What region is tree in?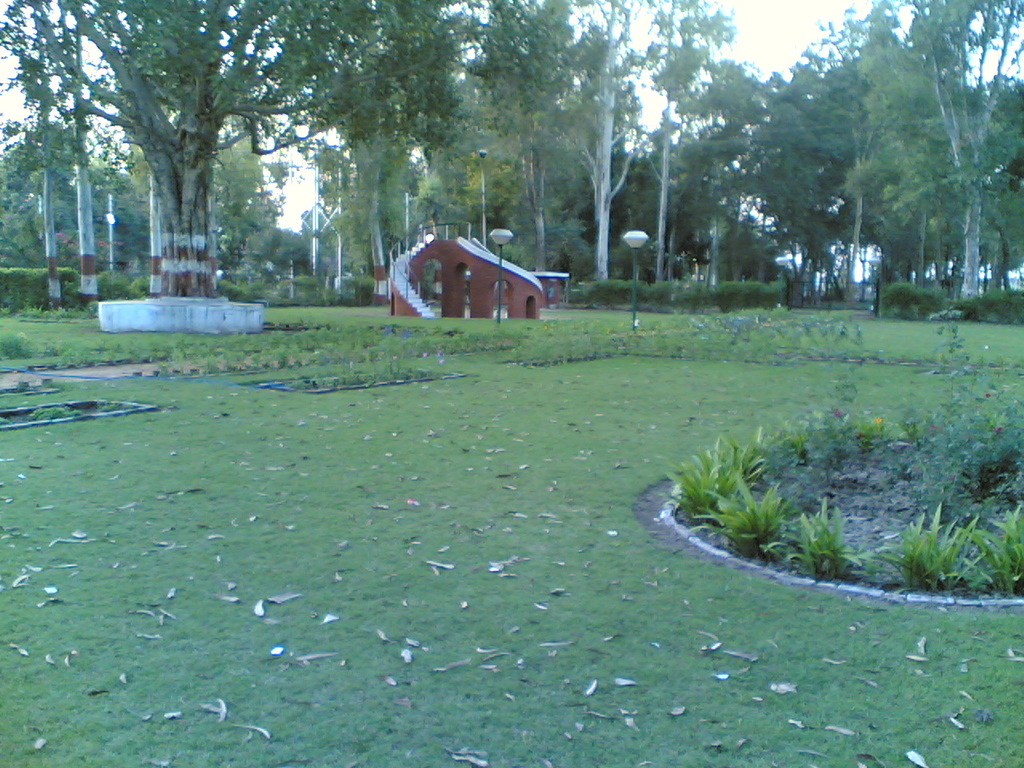
box(769, 0, 963, 303).
